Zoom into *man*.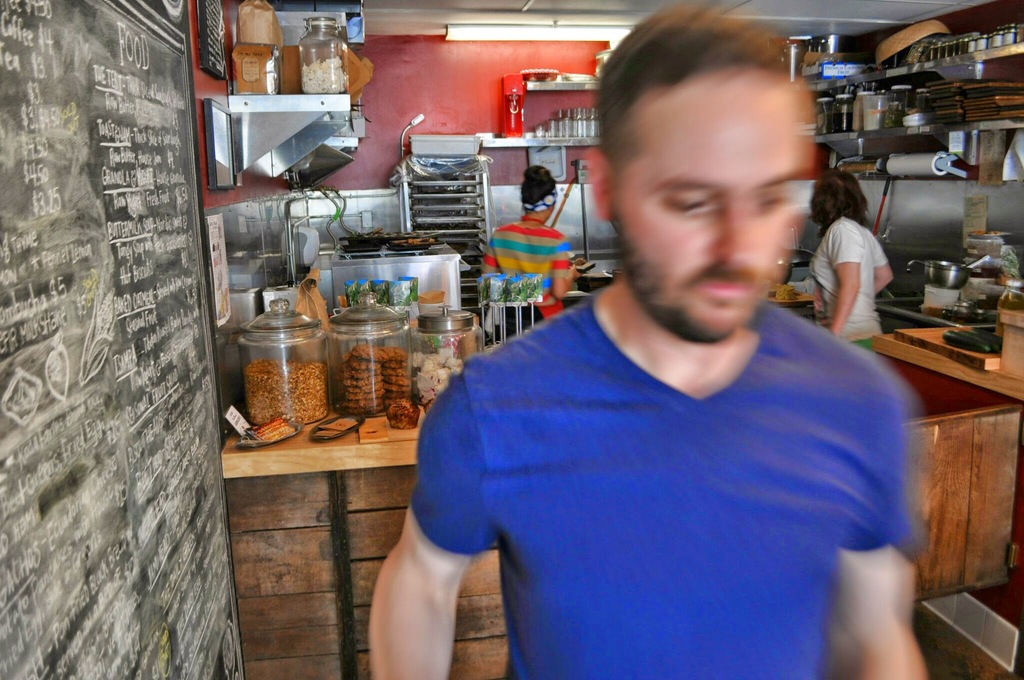
Zoom target: {"x1": 369, "y1": 6, "x2": 928, "y2": 679}.
